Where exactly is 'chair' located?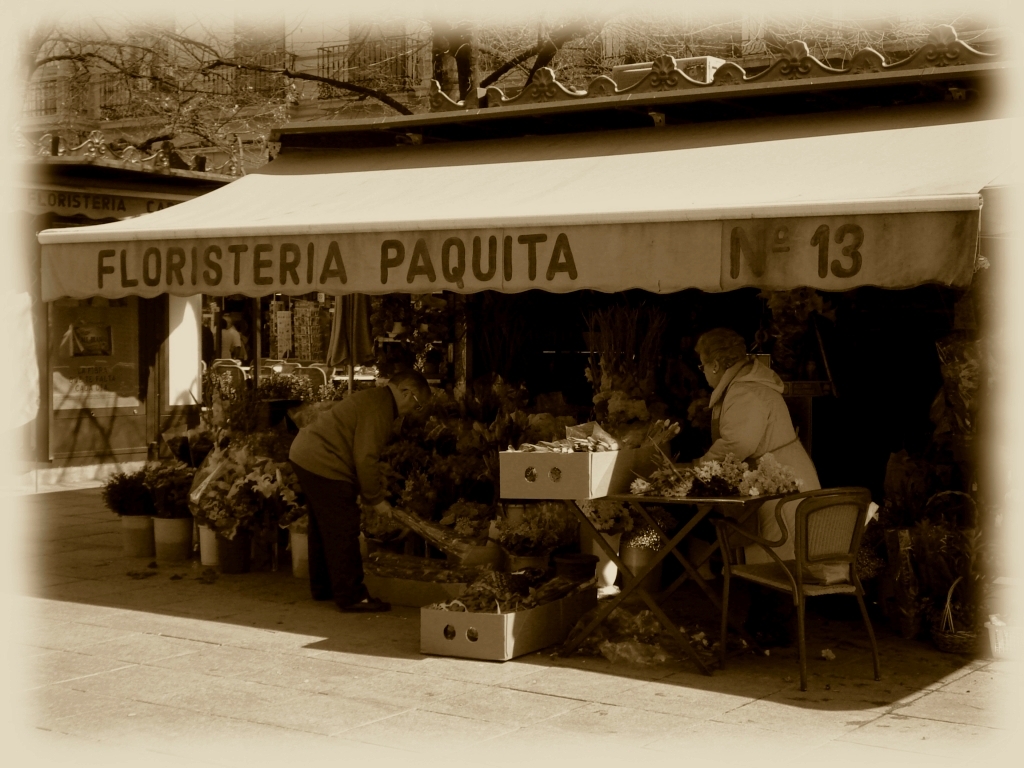
Its bounding box is crop(728, 486, 891, 695).
